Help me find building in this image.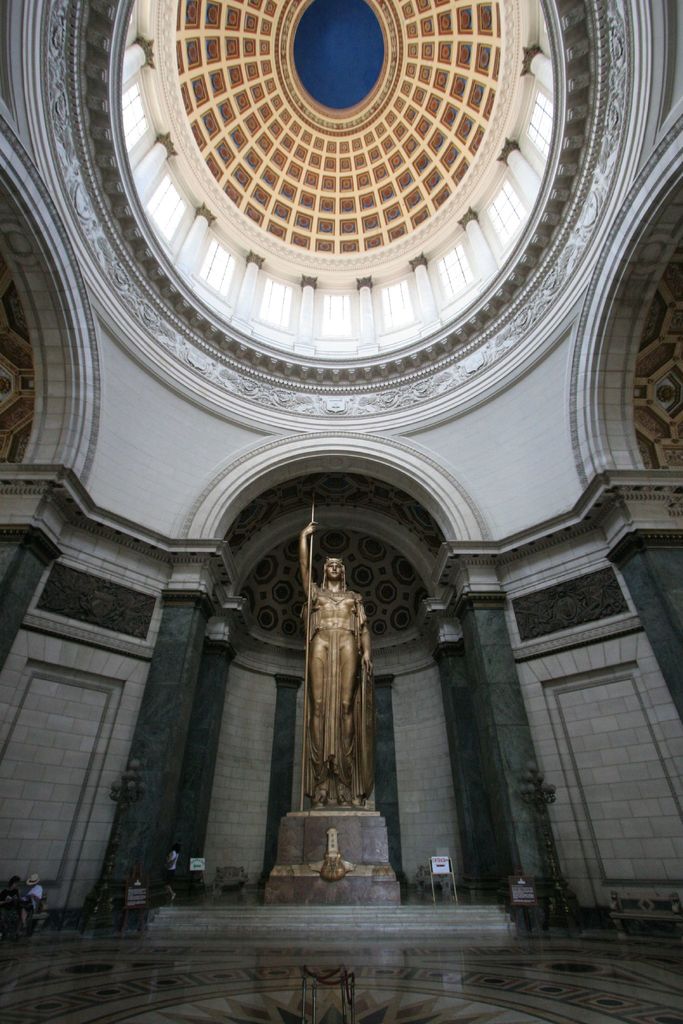
Found it: detection(0, 0, 682, 1023).
